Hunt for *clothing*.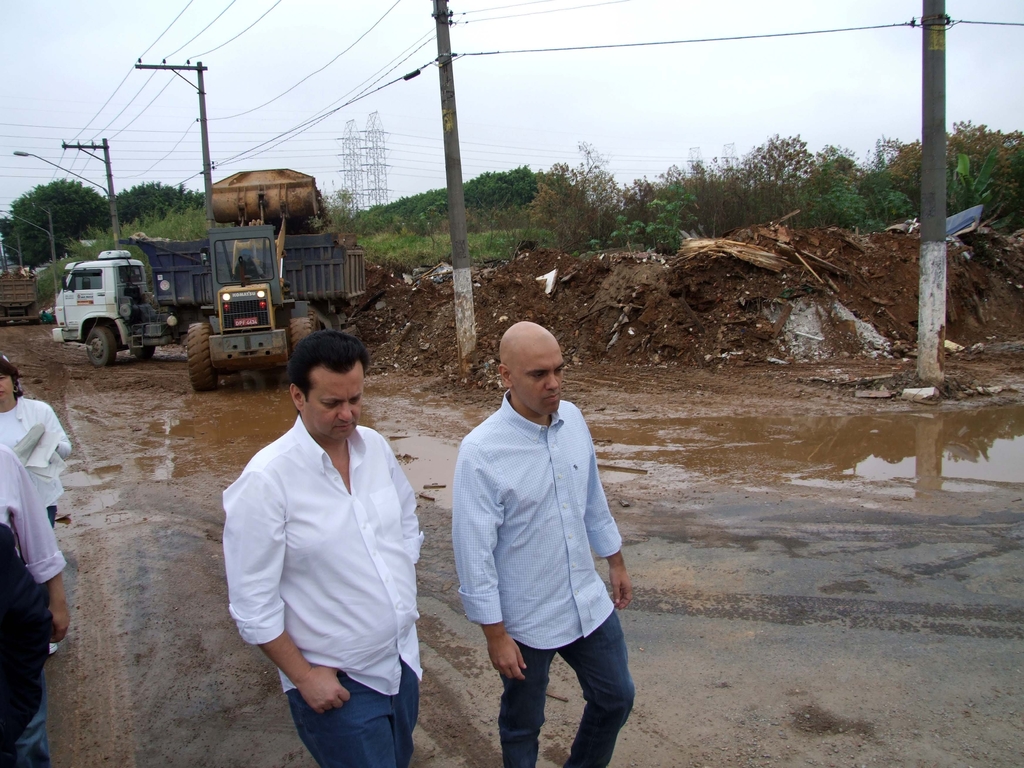
Hunted down at 0,441,71,582.
